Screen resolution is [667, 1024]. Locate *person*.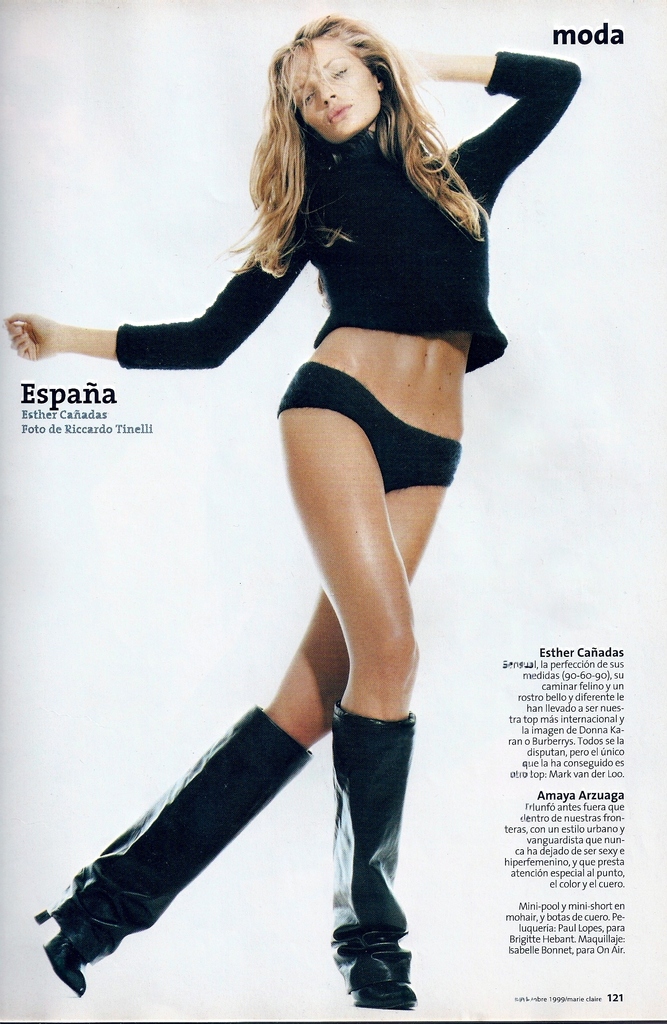
(x1=0, y1=4, x2=586, y2=1016).
